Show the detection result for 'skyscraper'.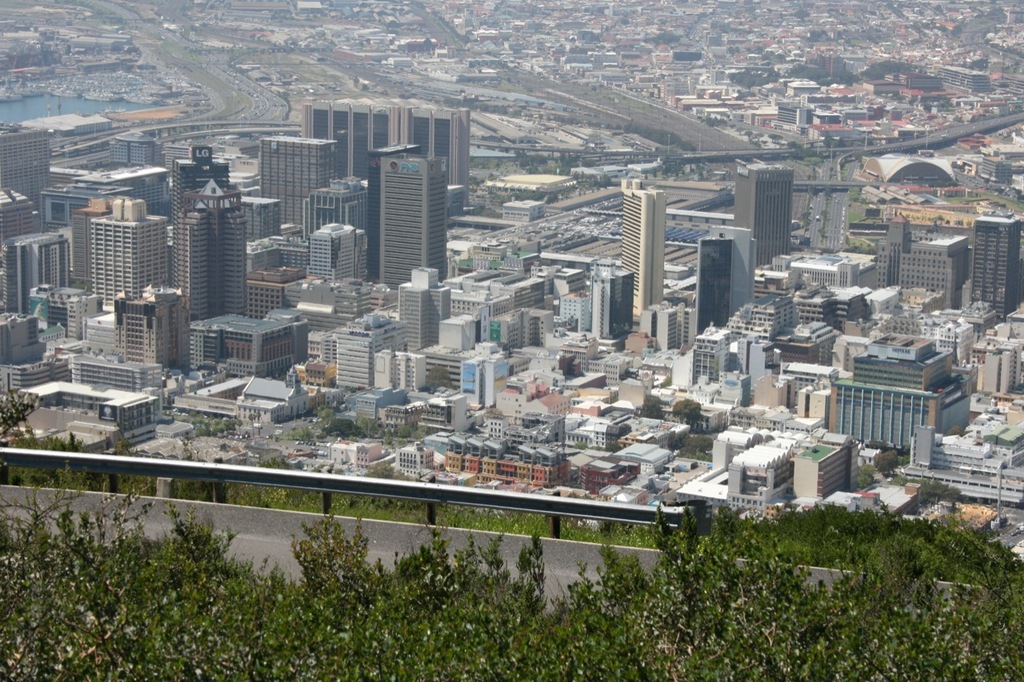
[620,177,663,325].
